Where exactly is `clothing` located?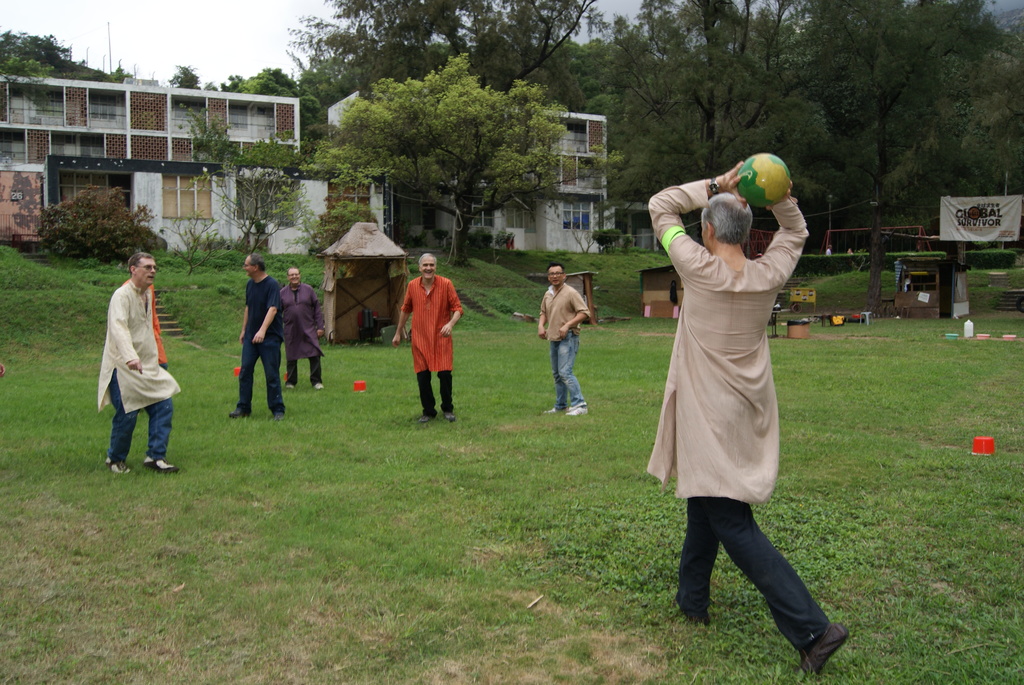
Its bounding box is l=280, t=283, r=323, b=385.
